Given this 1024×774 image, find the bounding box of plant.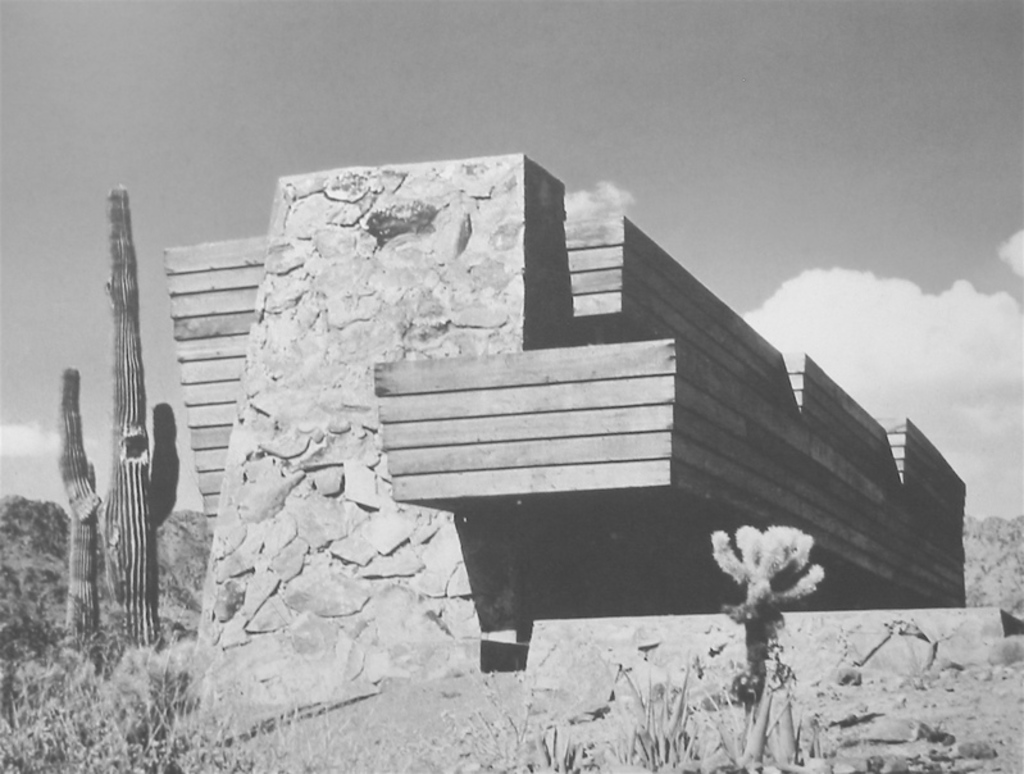
x1=414, y1=668, x2=579, y2=773.
